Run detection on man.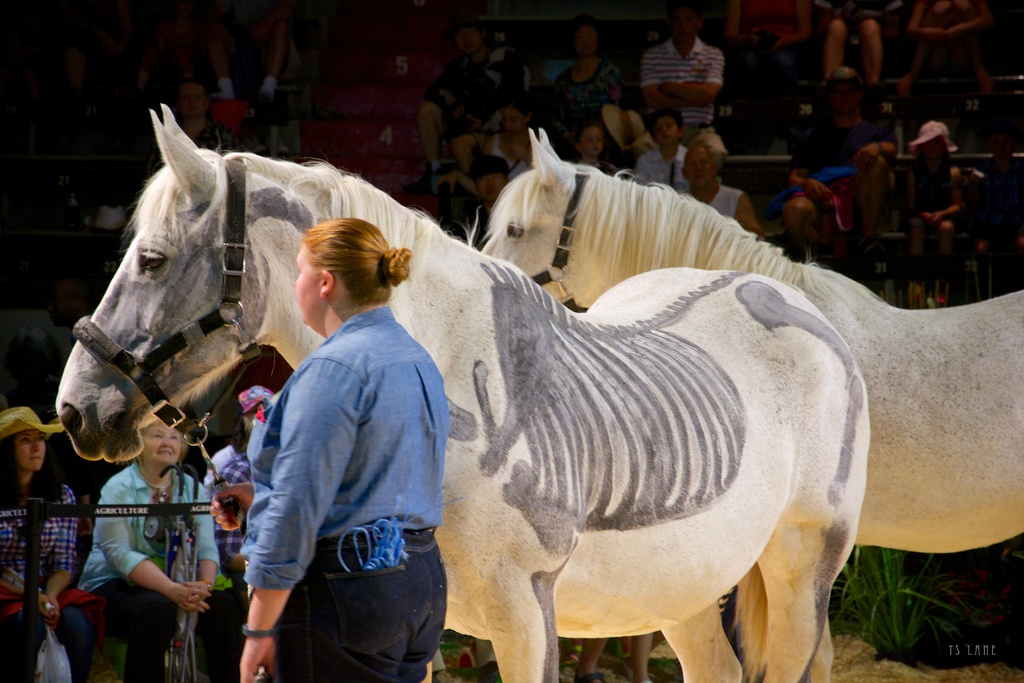
Result: x1=416 y1=15 x2=526 y2=175.
